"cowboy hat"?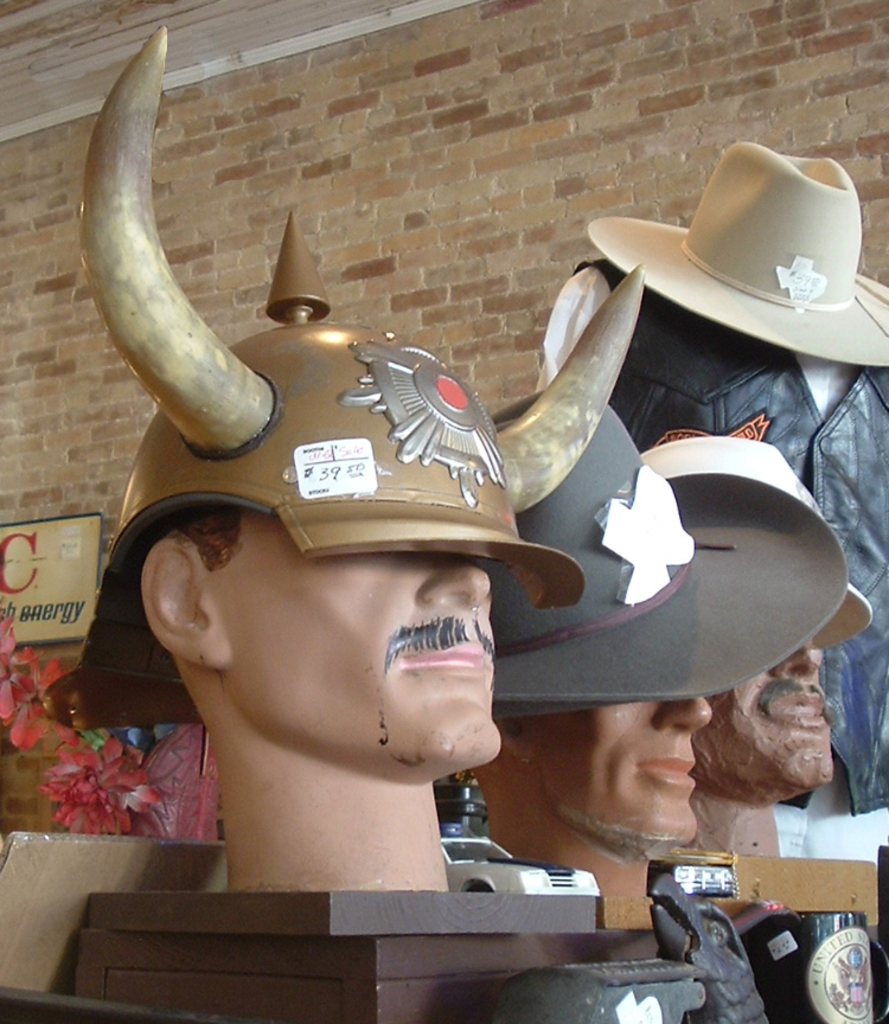
(left=596, top=145, right=888, bottom=360)
